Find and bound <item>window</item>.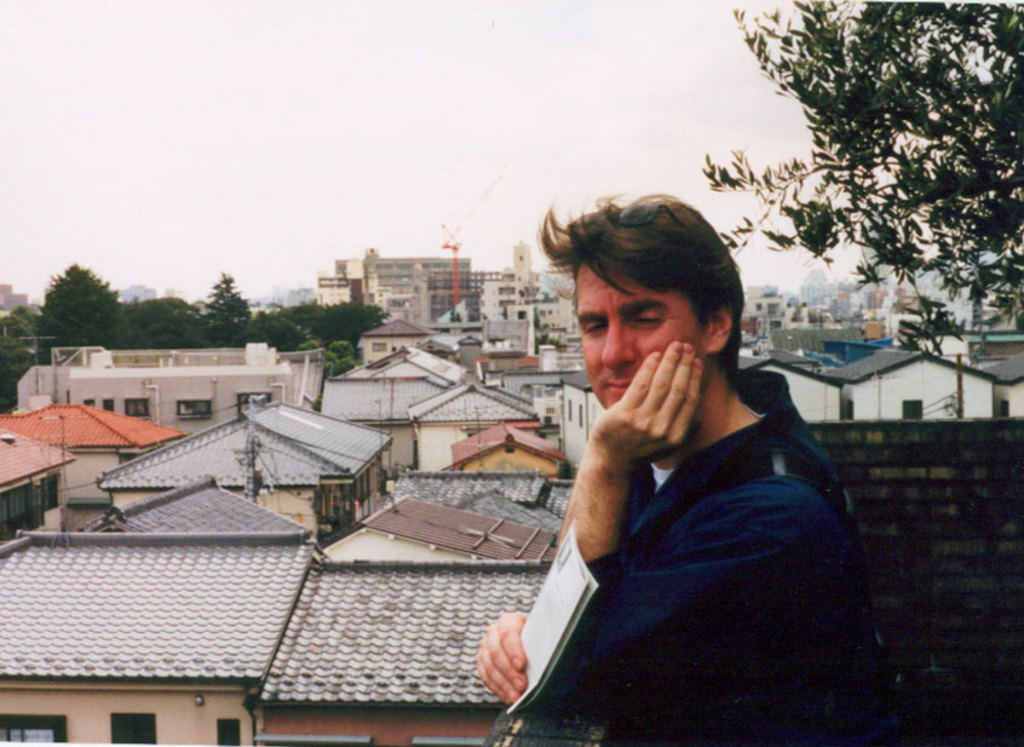
Bound: [566,400,571,421].
